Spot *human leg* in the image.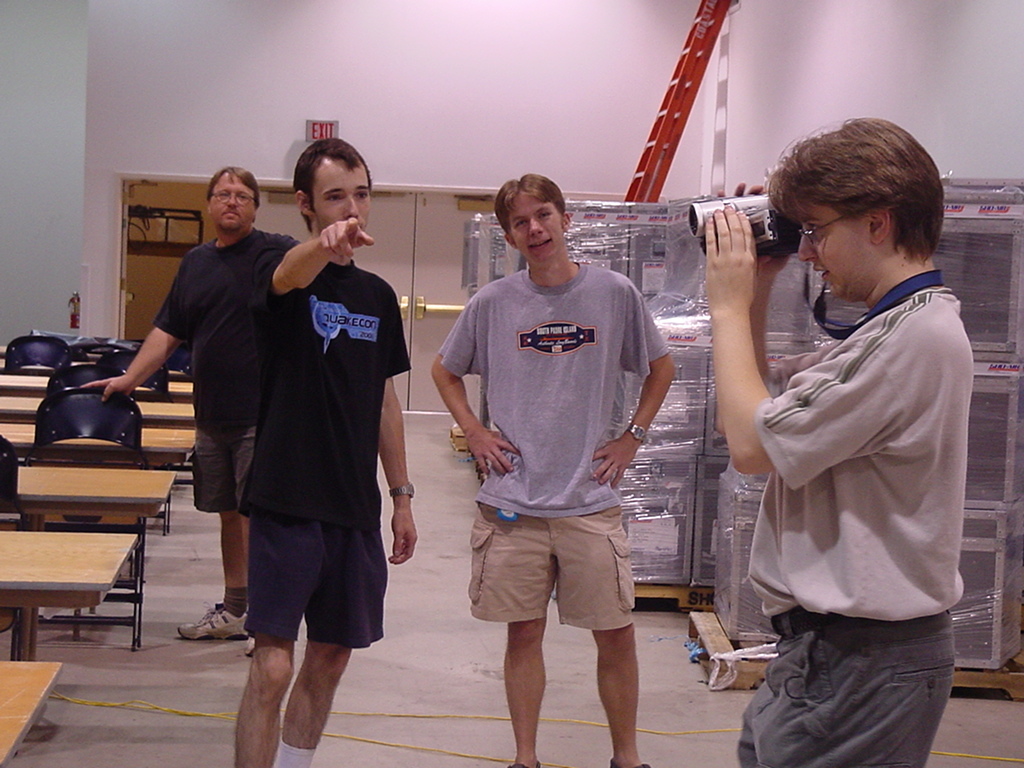
*human leg* found at x1=238, y1=416, x2=256, y2=647.
